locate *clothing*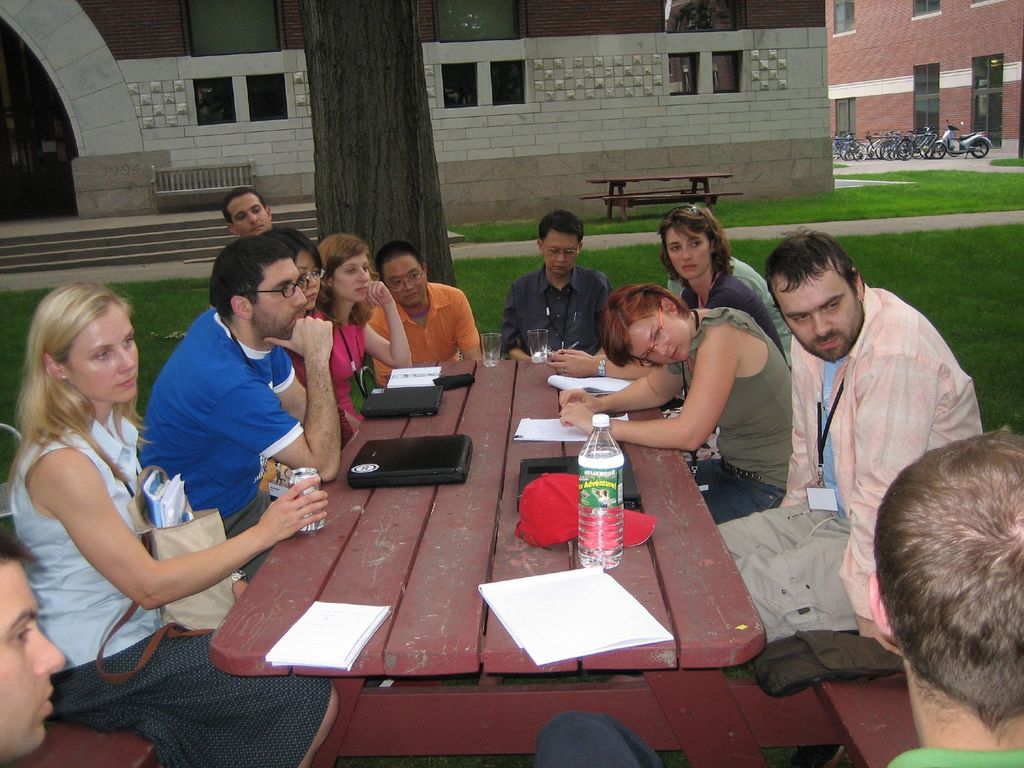
(left=666, top=254, right=792, bottom=373)
